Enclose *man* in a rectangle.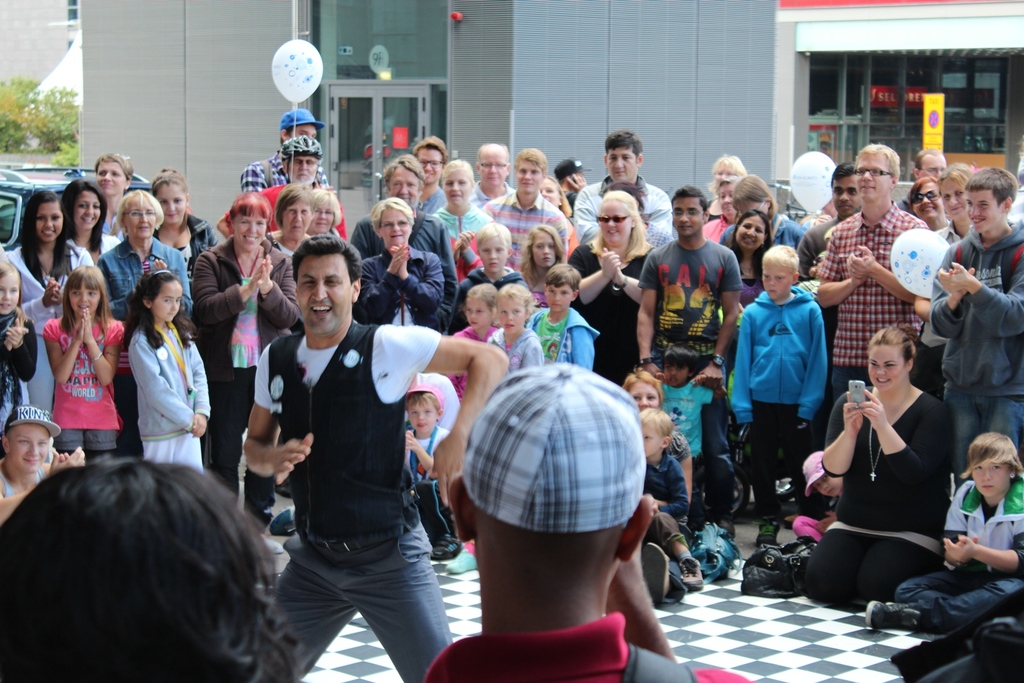
l=413, t=136, r=447, b=213.
